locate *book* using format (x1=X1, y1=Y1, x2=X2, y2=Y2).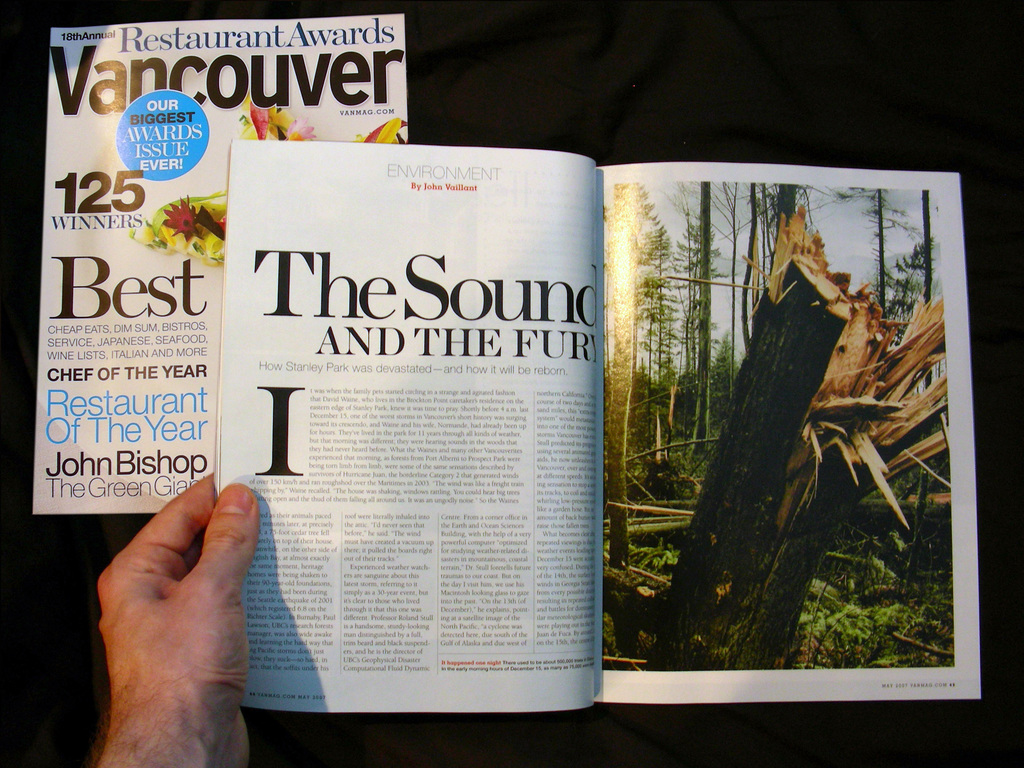
(x1=65, y1=54, x2=952, y2=736).
